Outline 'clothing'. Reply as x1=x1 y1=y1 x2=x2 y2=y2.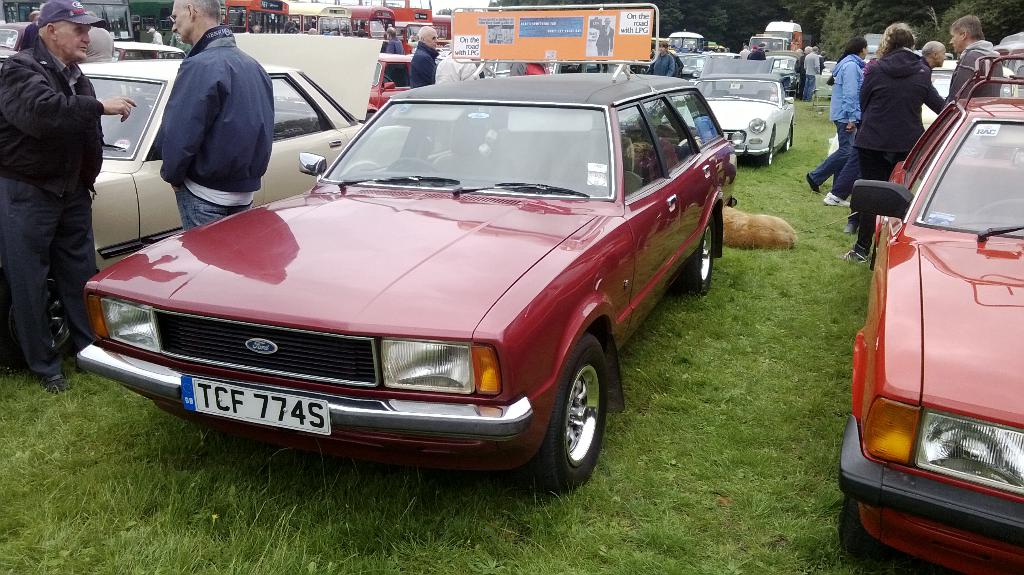
x1=157 y1=19 x2=270 y2=234.
